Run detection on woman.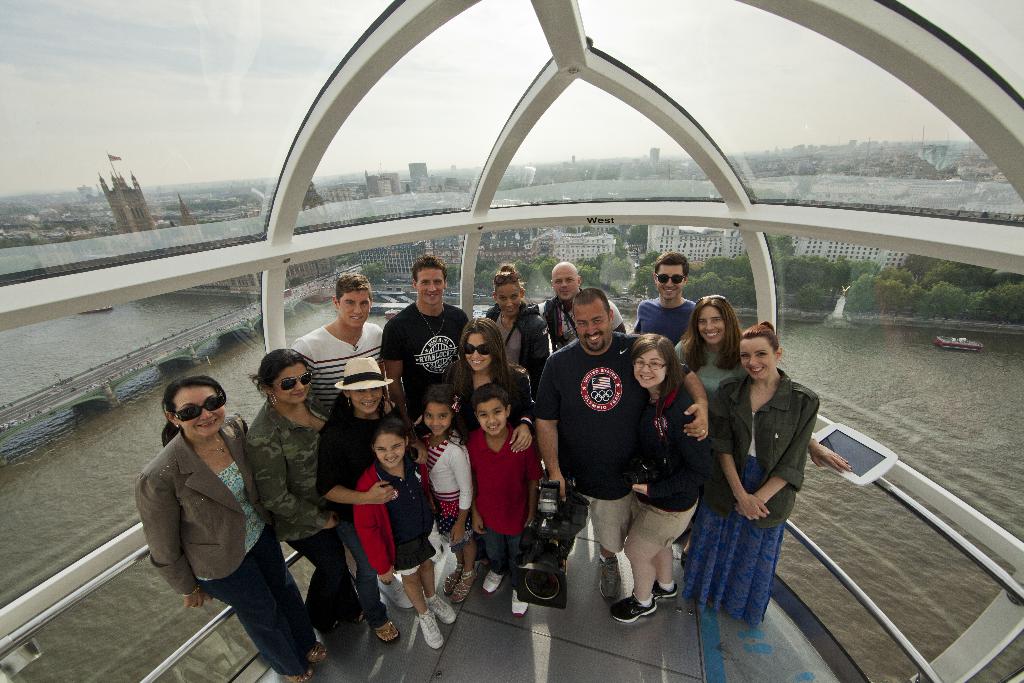
Result: box=[134, 377, 329, 682].
